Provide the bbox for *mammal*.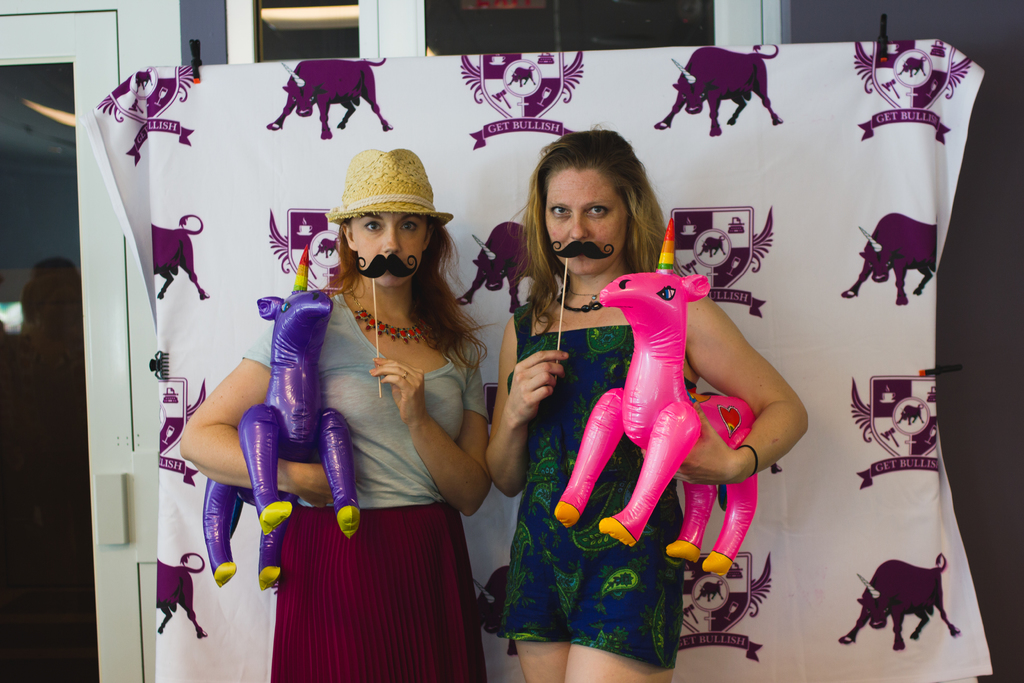
(838, 213, 938, 304).
